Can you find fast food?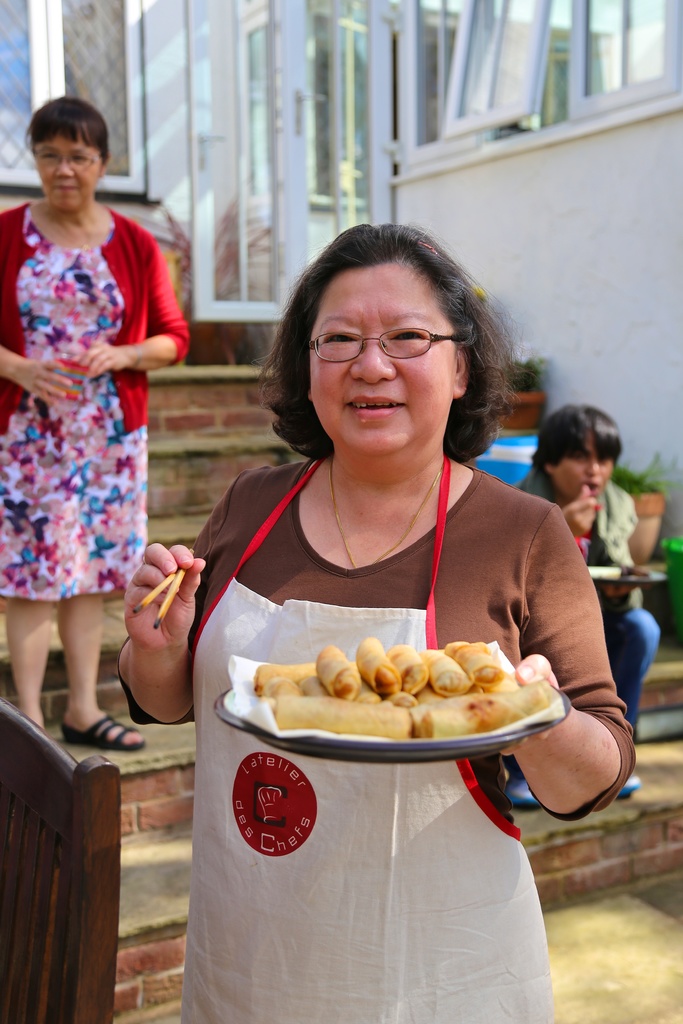
Yes, bounding box: [353,631,402,697].
